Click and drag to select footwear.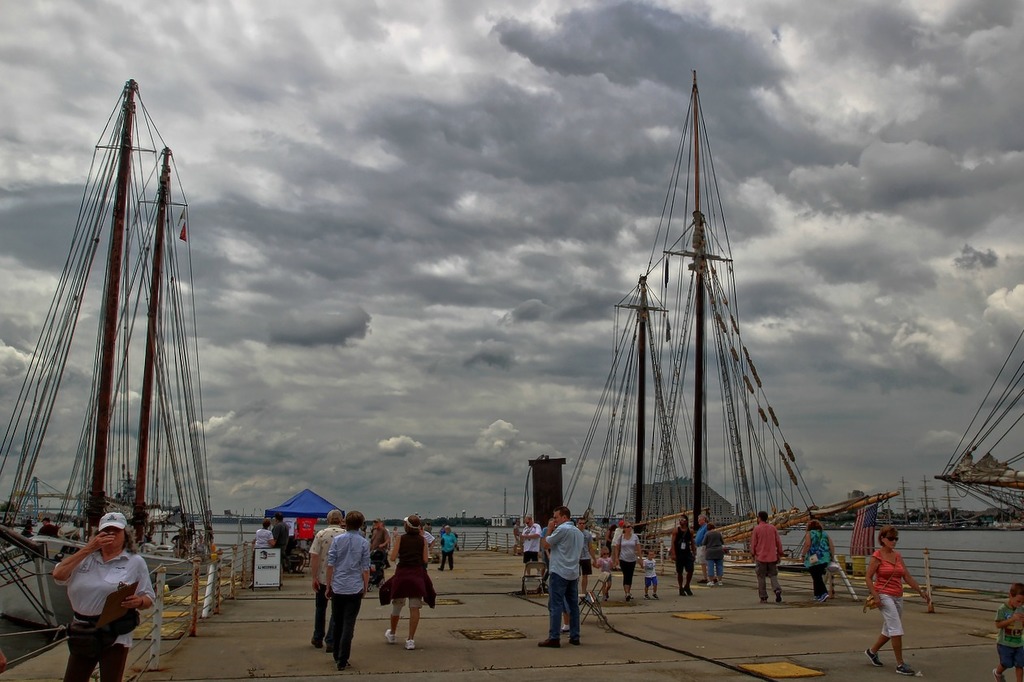
Selection: {"x1": 439, "y1": 567, "x2": 445, "y2": 571}.
